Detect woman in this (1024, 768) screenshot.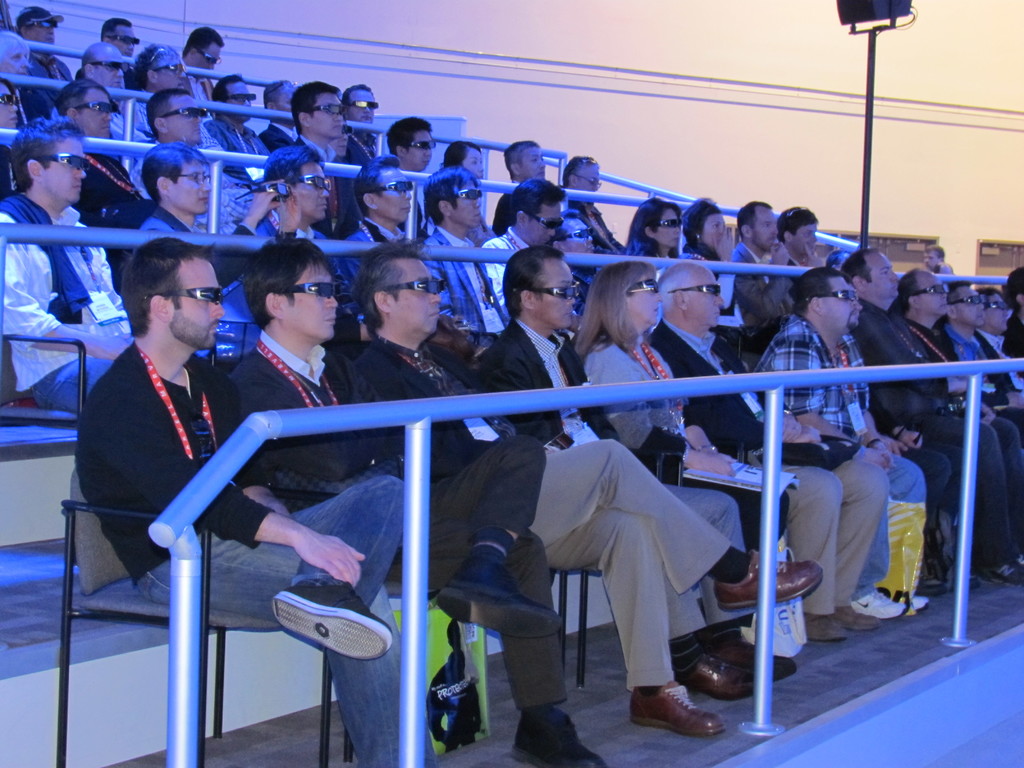
Detection: (321,118,351,168).
